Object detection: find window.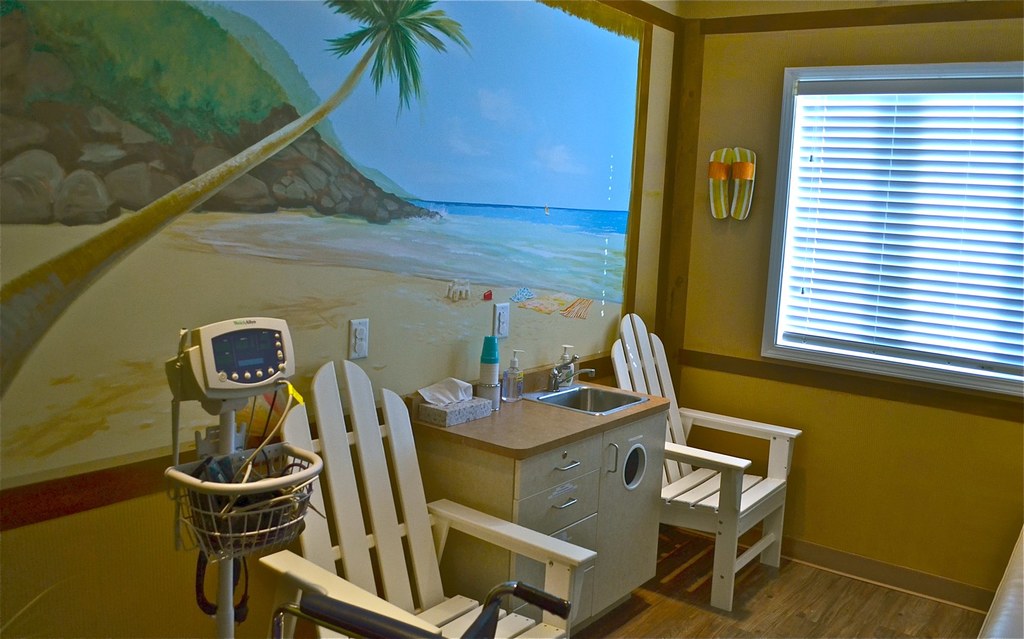
[left=757, top=28, right=1023, bottom=384].
